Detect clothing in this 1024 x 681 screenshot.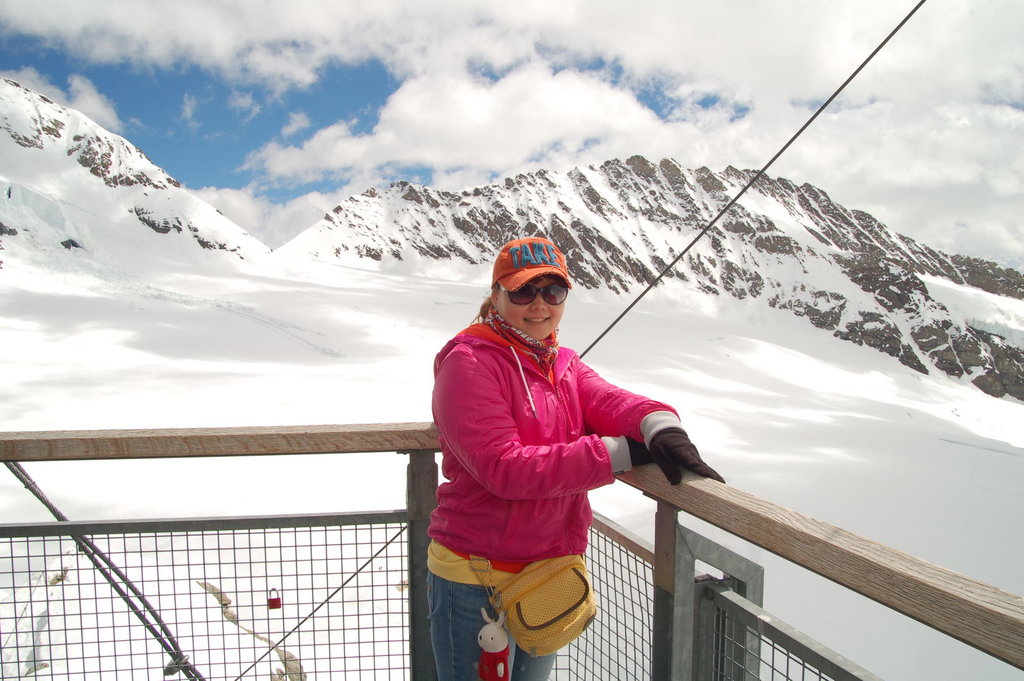
Detection: (426,279,676,650).
